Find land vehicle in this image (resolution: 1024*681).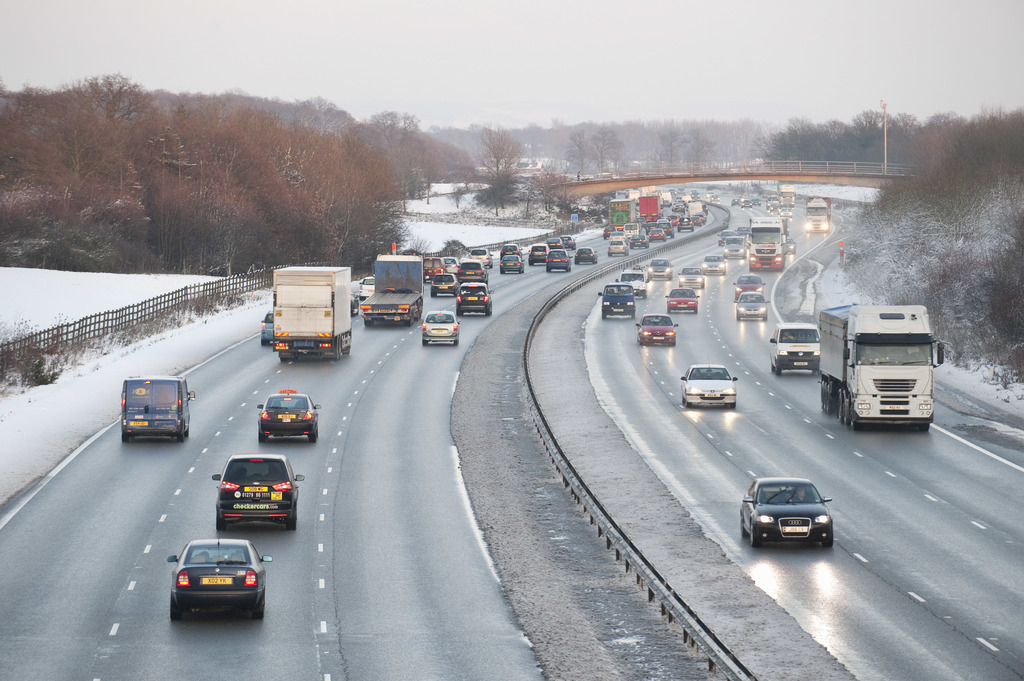
box=[422, 254, 450, 283].
